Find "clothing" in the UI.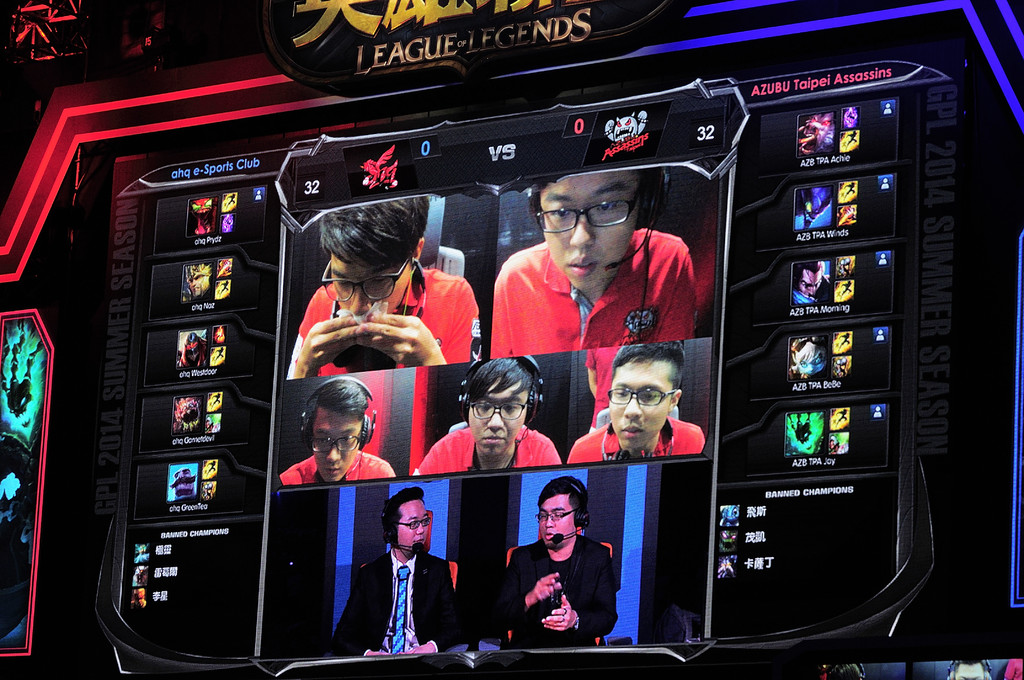
UI element at Rect(479, 546, 633, 656).
